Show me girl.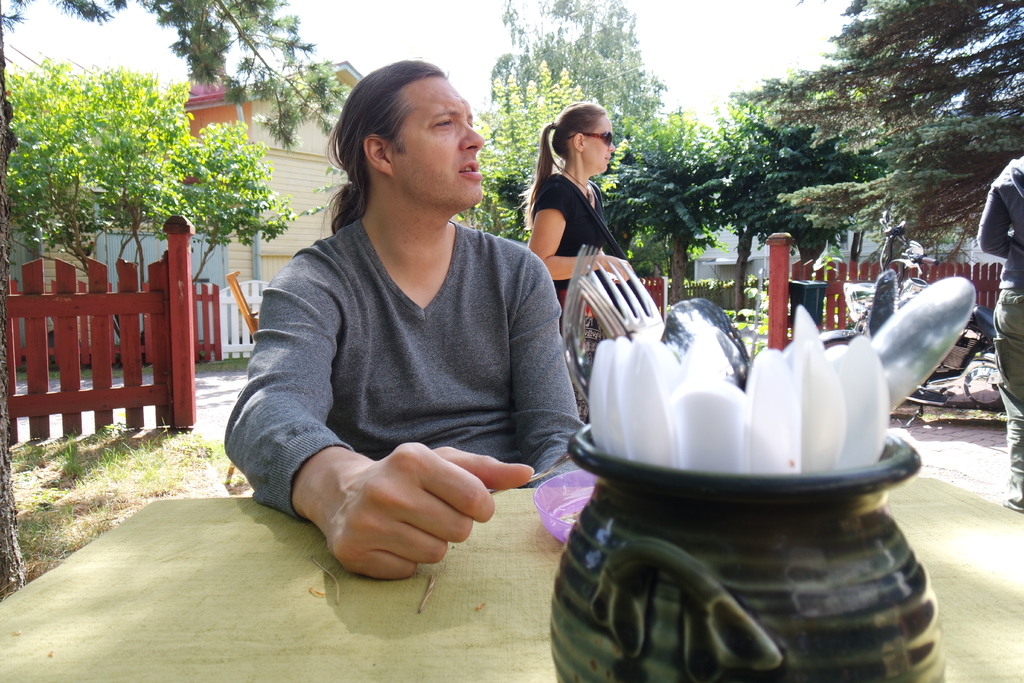
girl is here: Rect(524, 103, 636, 416).
